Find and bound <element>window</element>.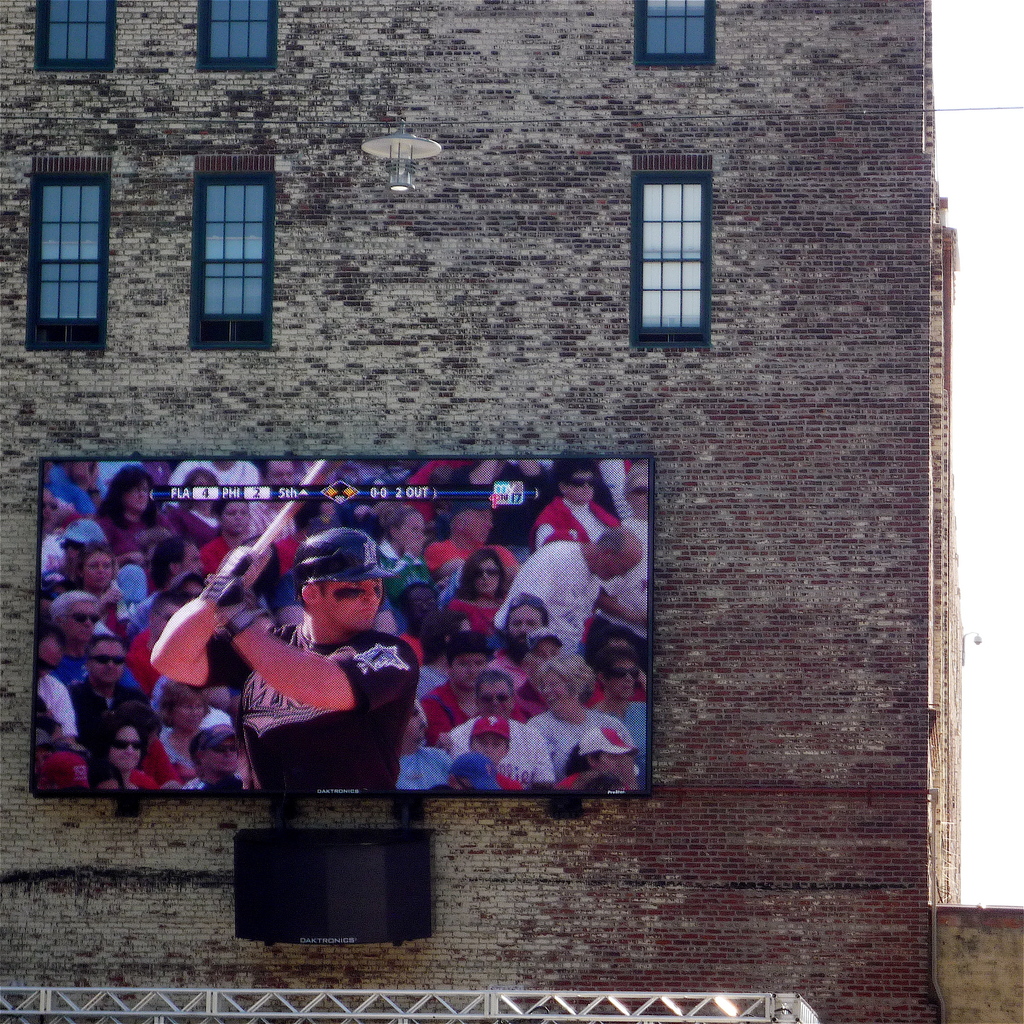
Bound: detection(191, 171, 272, 349).
